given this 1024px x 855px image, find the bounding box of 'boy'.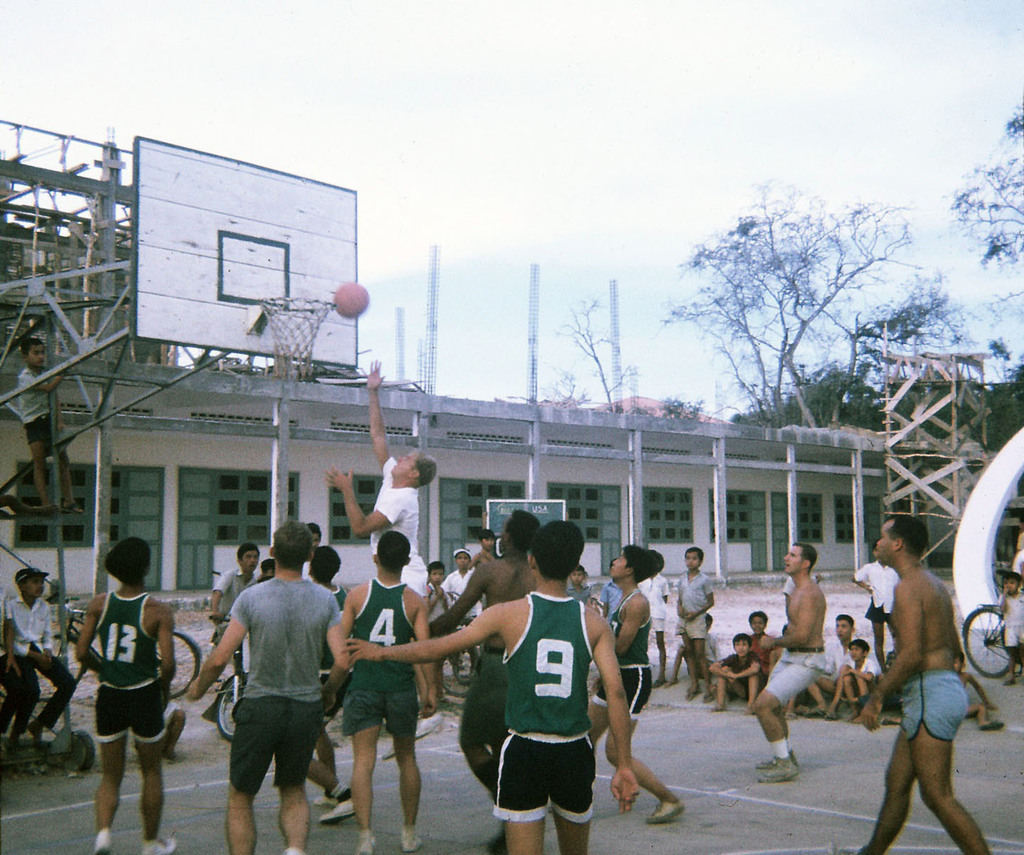
rect(377, 518, 616, 854).
